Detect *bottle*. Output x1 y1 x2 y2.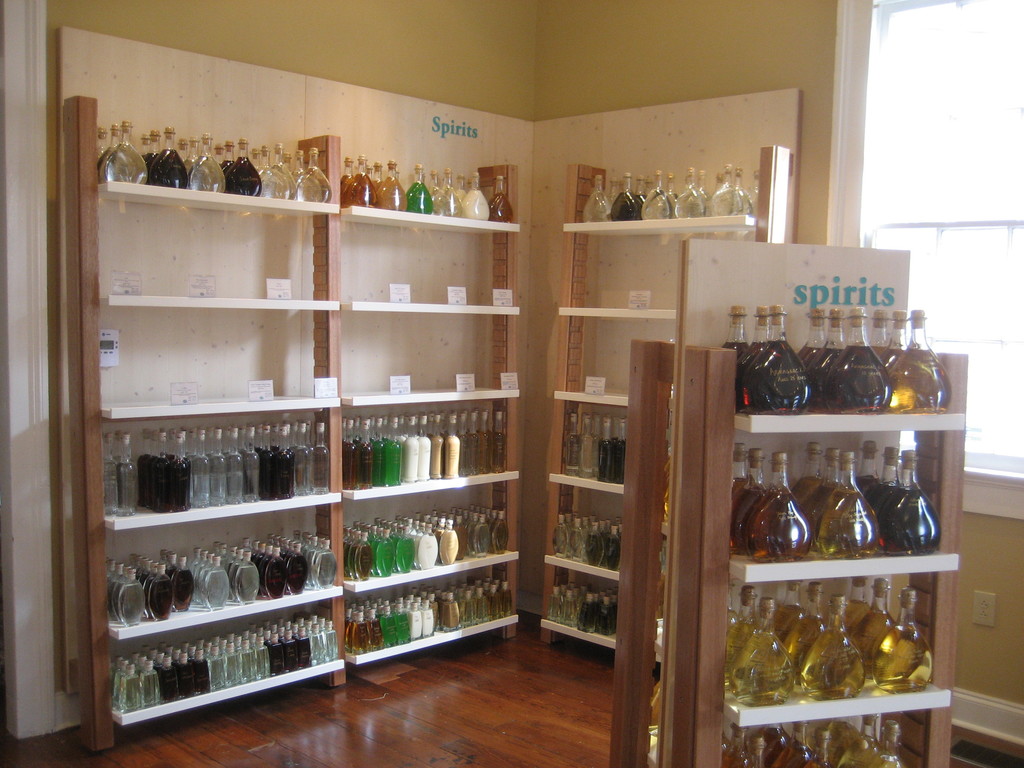
849 575 897 681.
